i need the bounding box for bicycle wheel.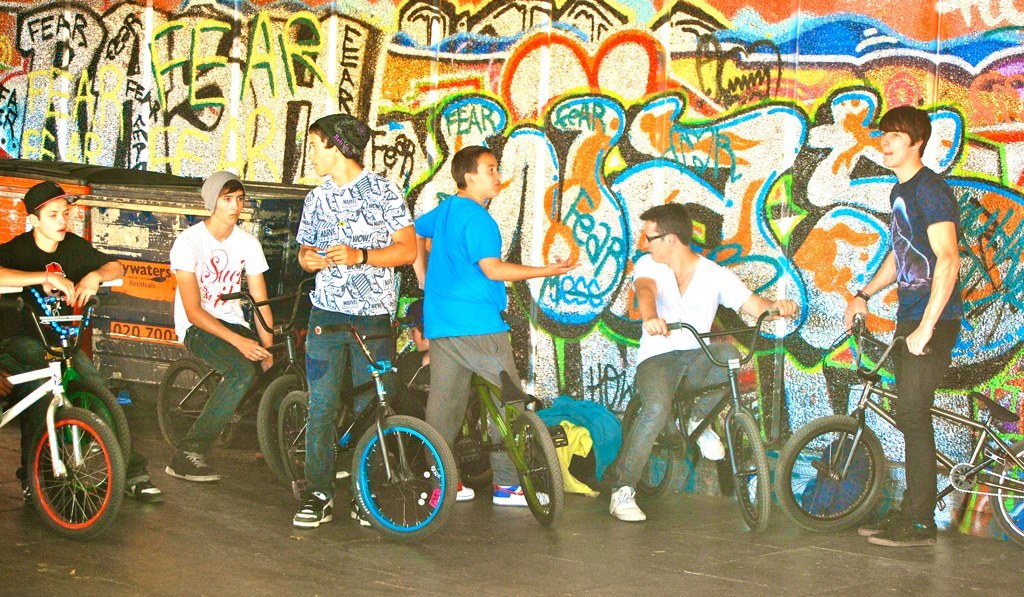
Here it is: l=277, t=392, r=344, b=501.
